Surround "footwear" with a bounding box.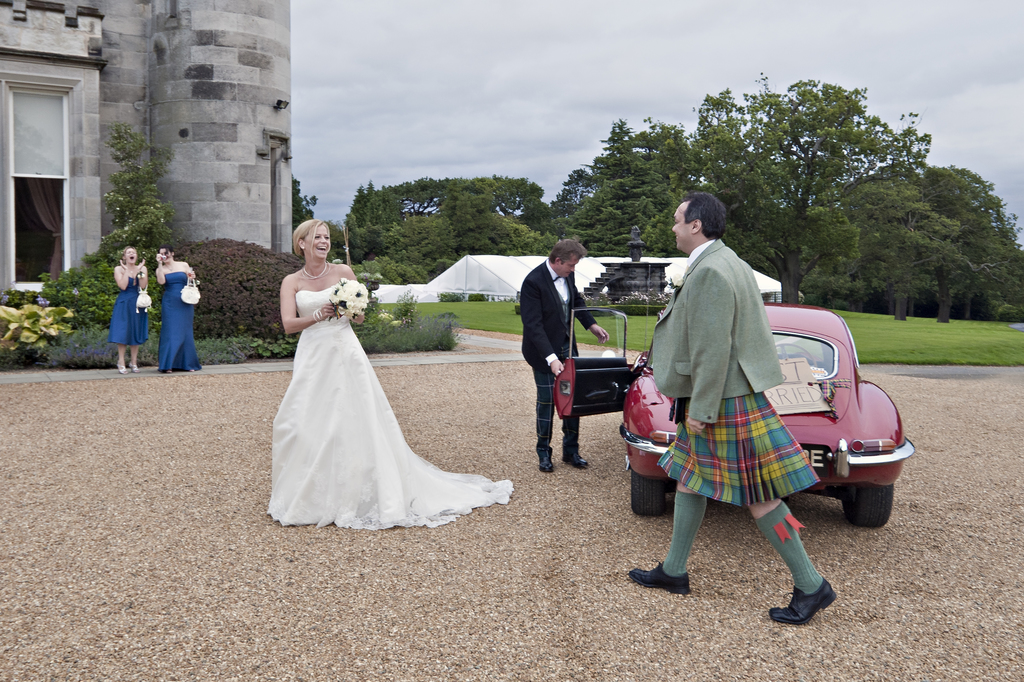
x1=165 y1=367 x2=172 y2=373.
